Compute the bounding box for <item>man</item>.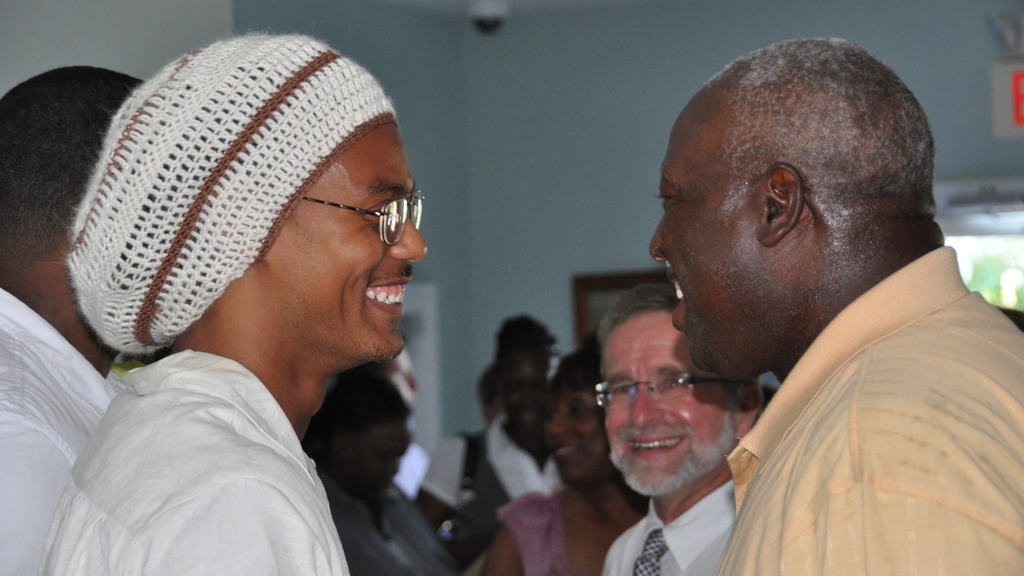
(x1=0, y1=61, x2=151, y2=575).
